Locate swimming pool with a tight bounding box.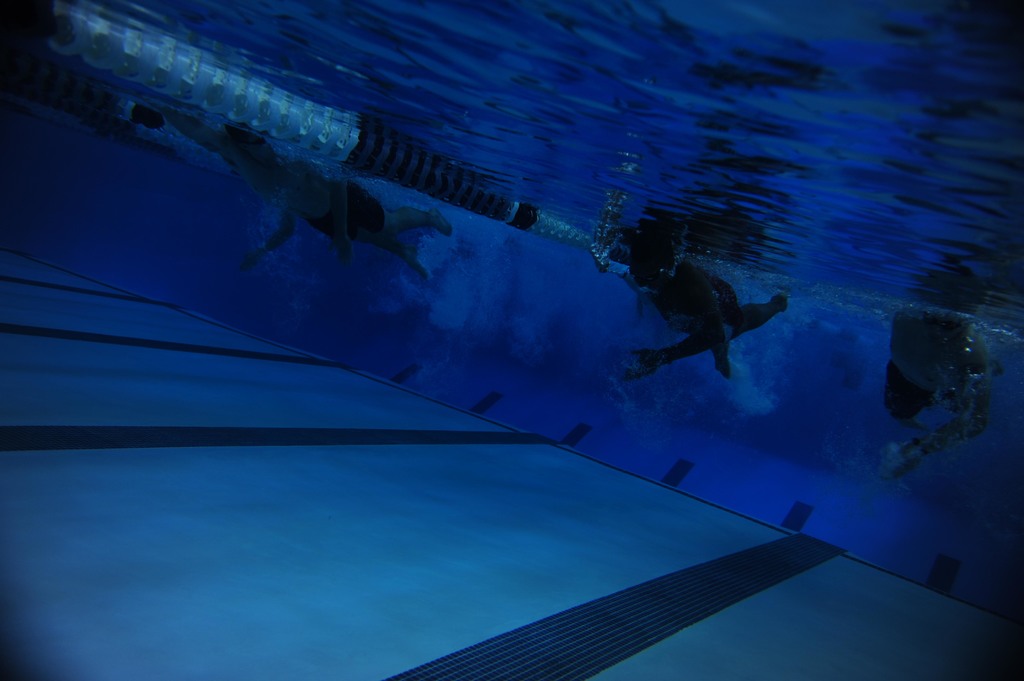
<box>3,0,905,680</box>.
